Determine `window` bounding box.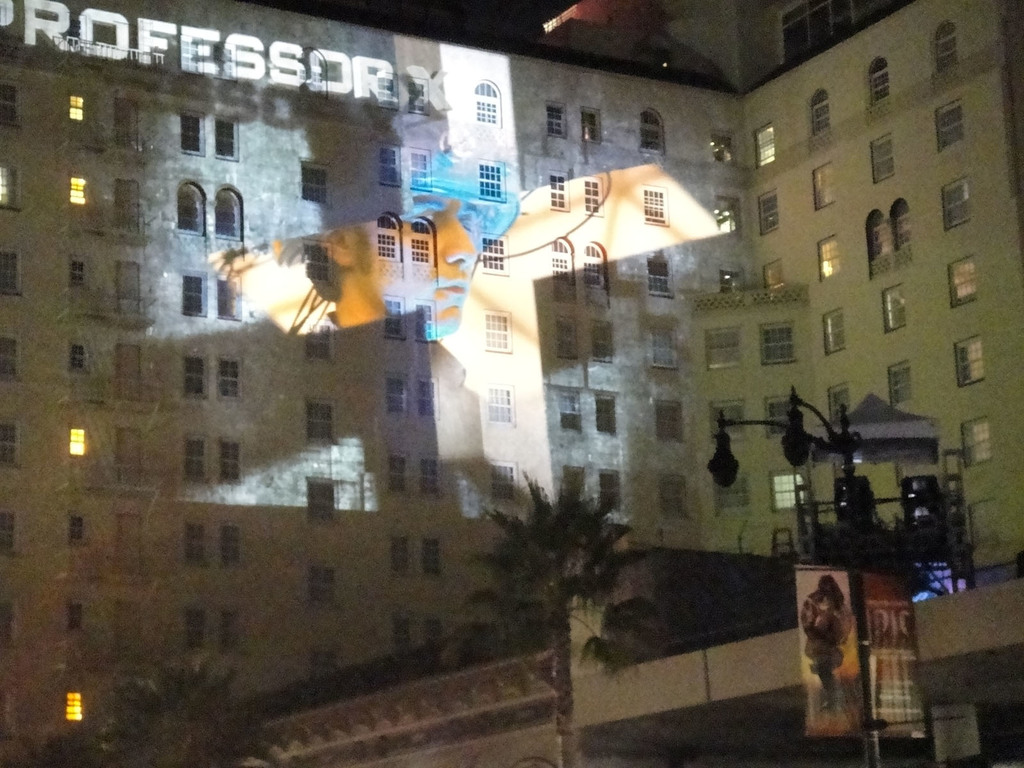
Determined: region(226, 607, 244, 643).
